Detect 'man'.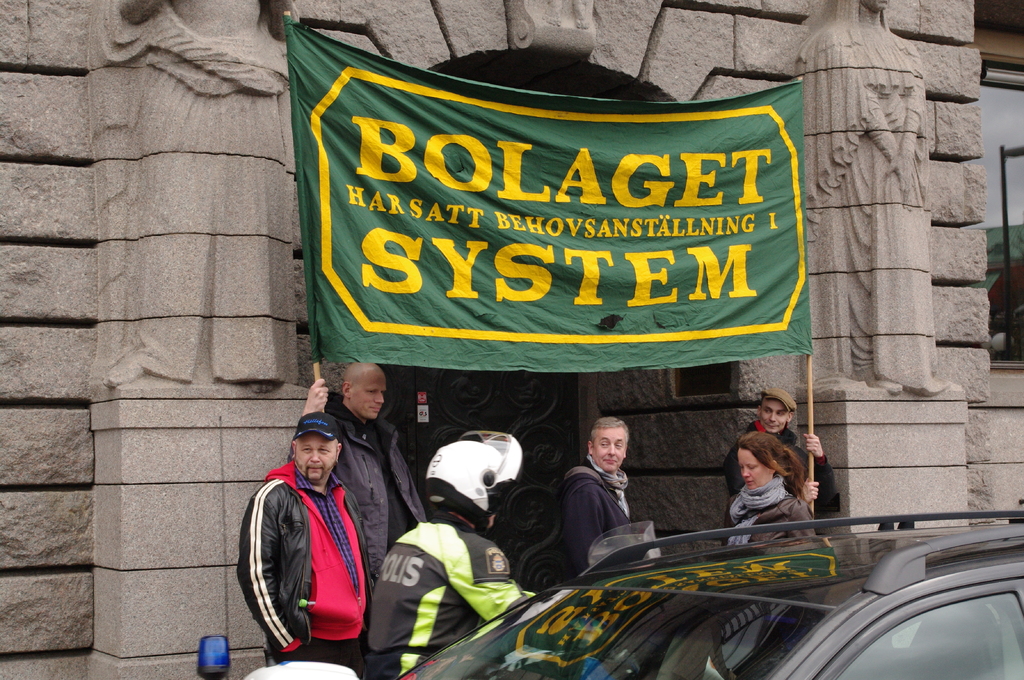
Detected at {"x1": 719, "y1": 388, "x2": 836, "y2": 539}.
